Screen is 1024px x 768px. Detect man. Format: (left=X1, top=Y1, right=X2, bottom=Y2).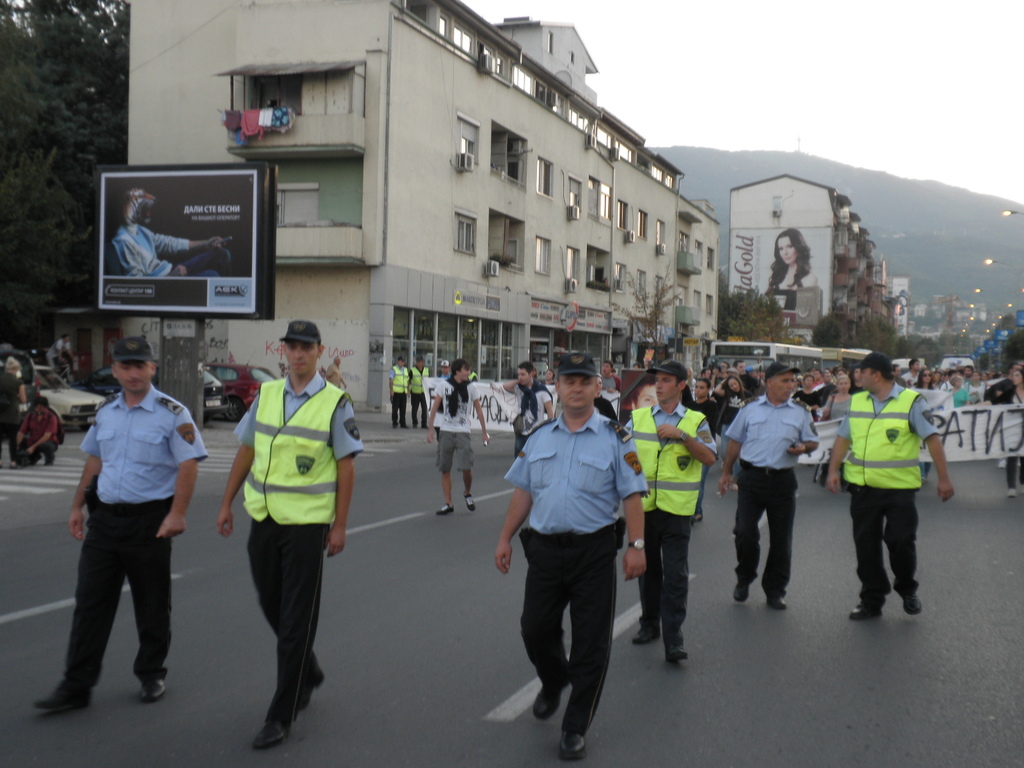
(left=109, top=183, right=234, bottom=281).
